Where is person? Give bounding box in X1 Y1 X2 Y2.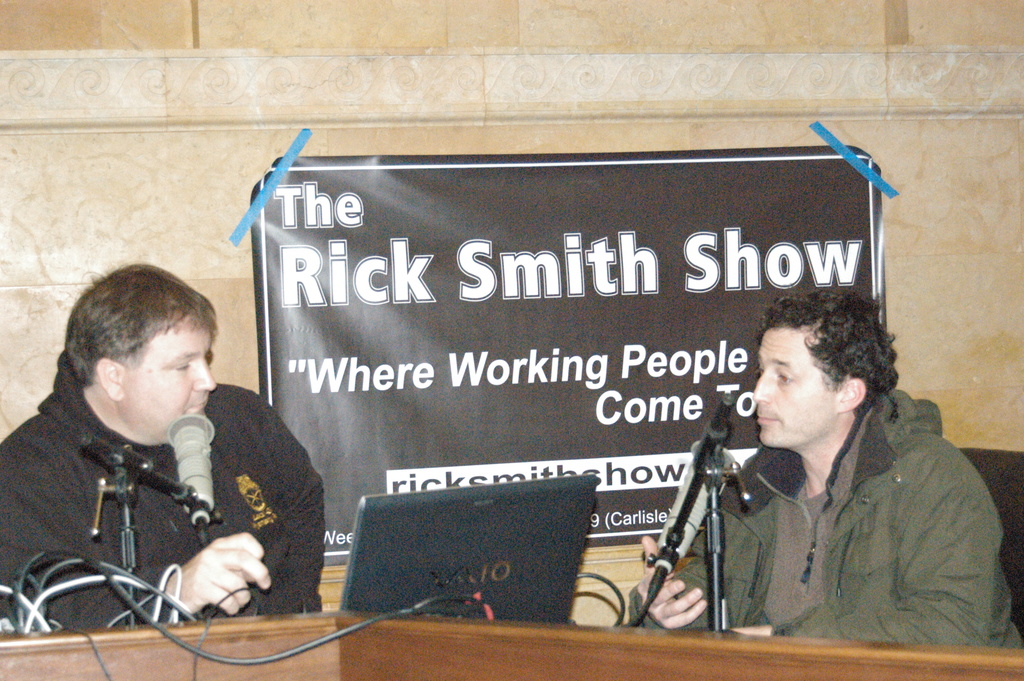
10 259 313 652.
